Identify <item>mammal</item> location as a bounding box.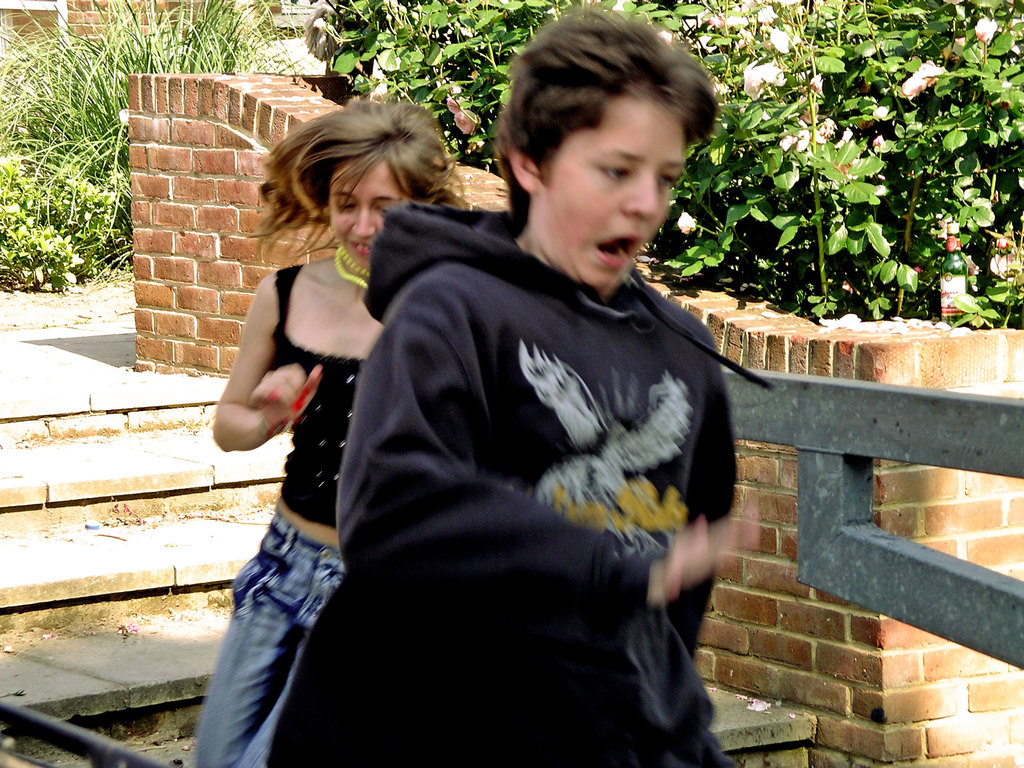
select_region(182, 115, 405, 718).
